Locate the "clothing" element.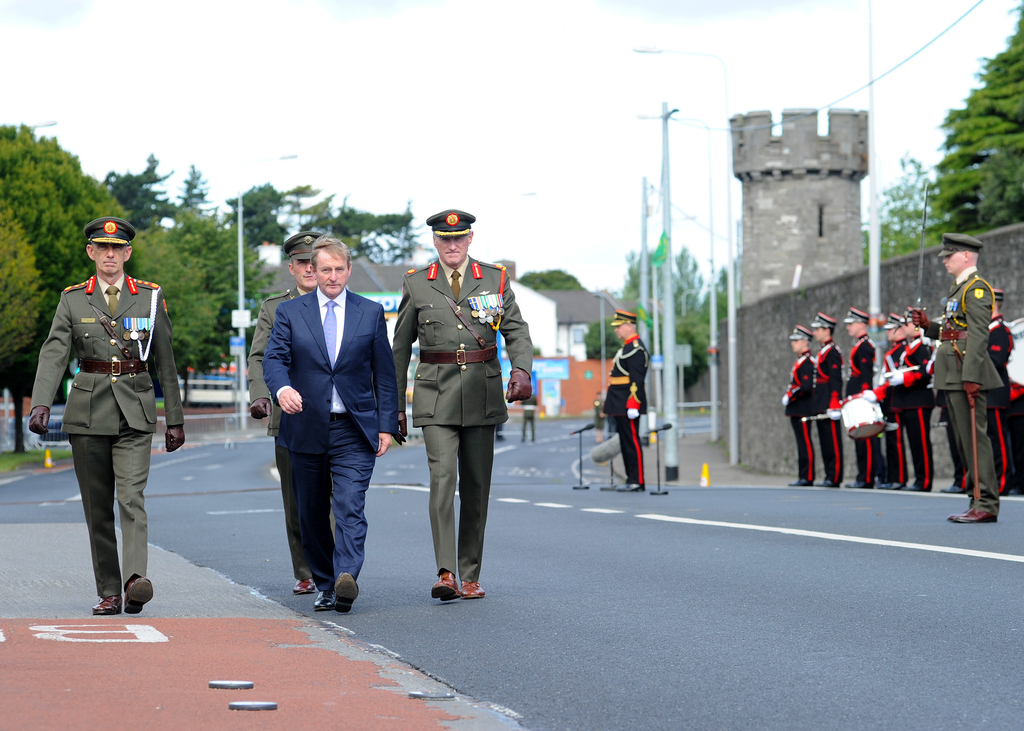
Element bbox: region(812, 311, 845, 472).
